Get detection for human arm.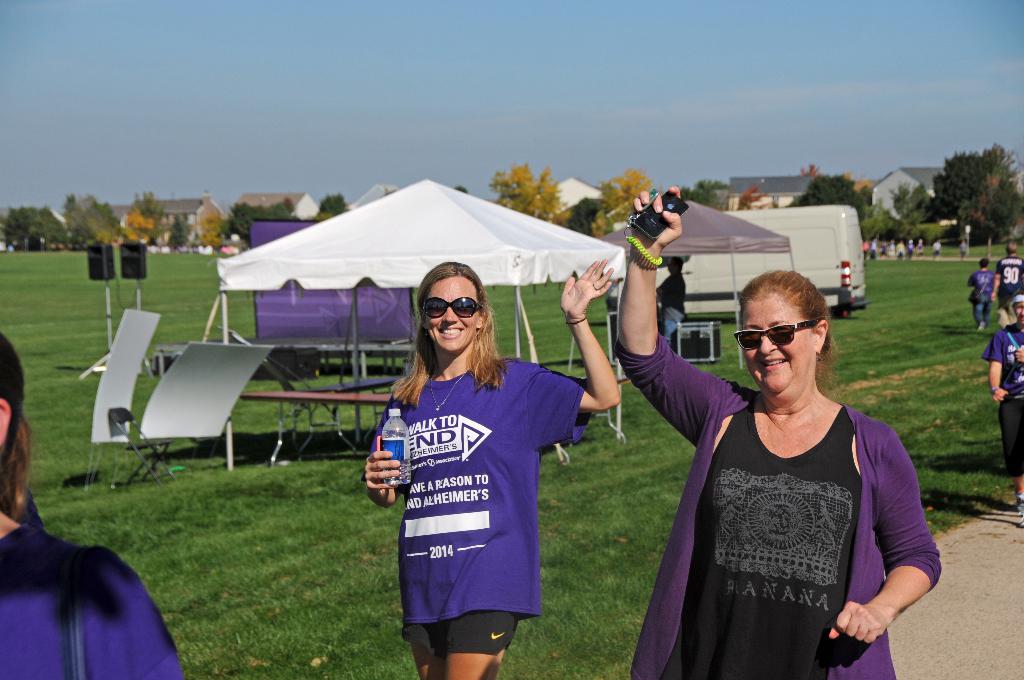
Detection: x1=87, y1=537, x2=181, y2=676.
